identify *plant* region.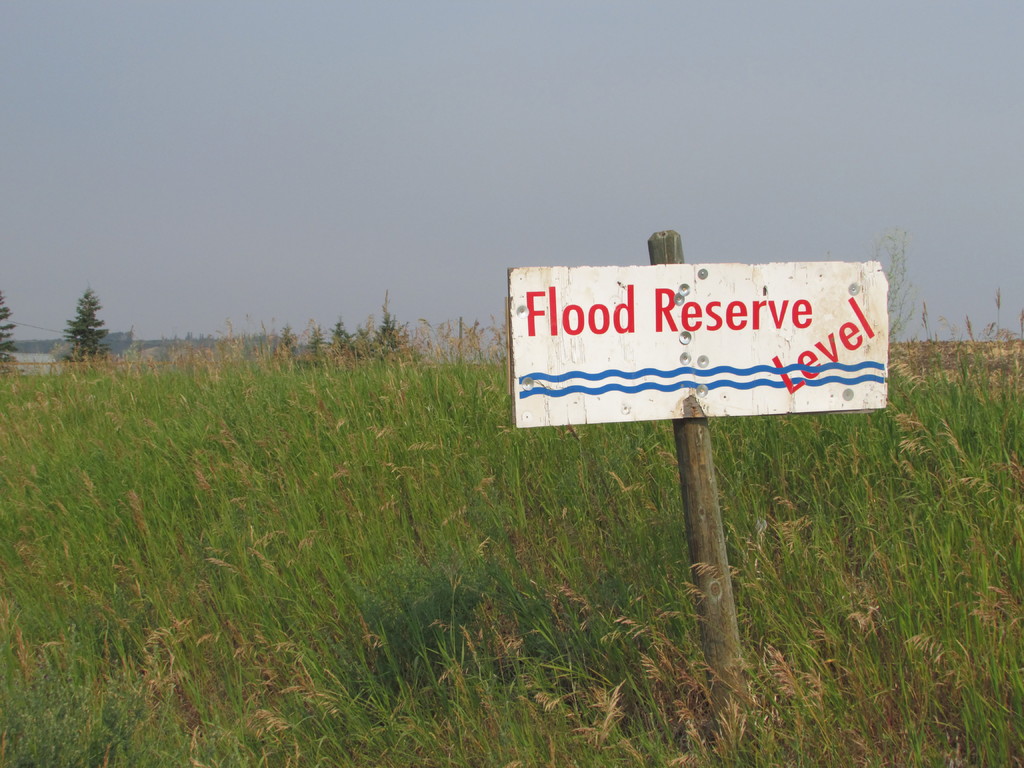
Region: [x1=271, y1=326, x2=308, y2=378].
